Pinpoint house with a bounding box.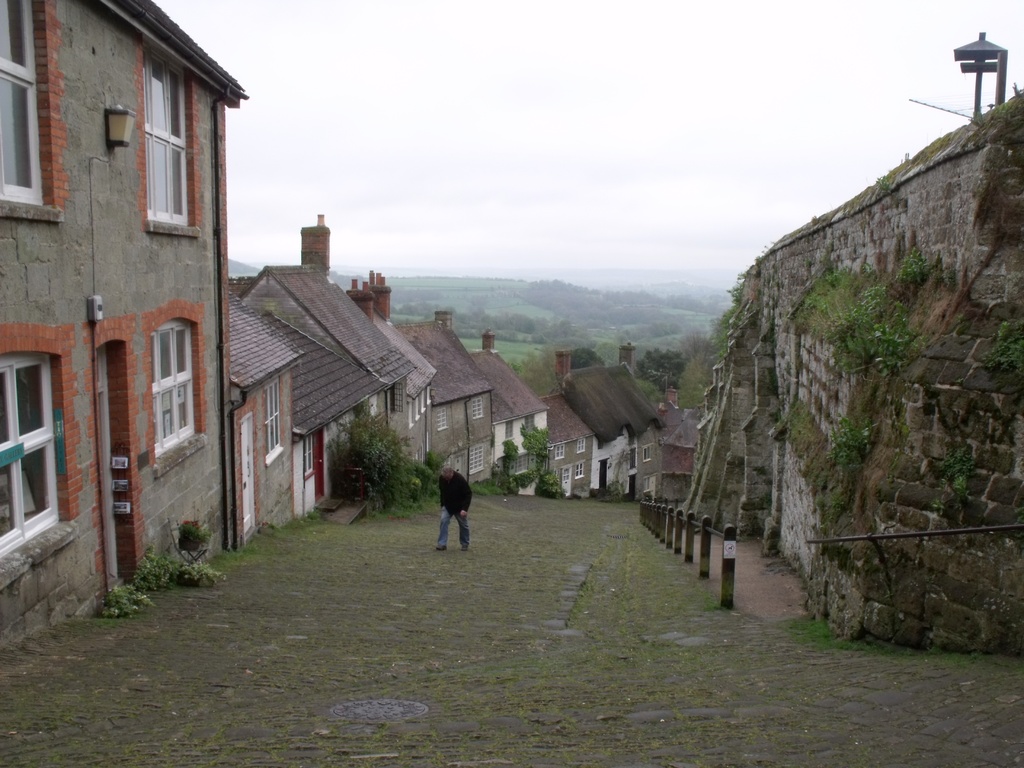
[0, 0, 255, 651].
